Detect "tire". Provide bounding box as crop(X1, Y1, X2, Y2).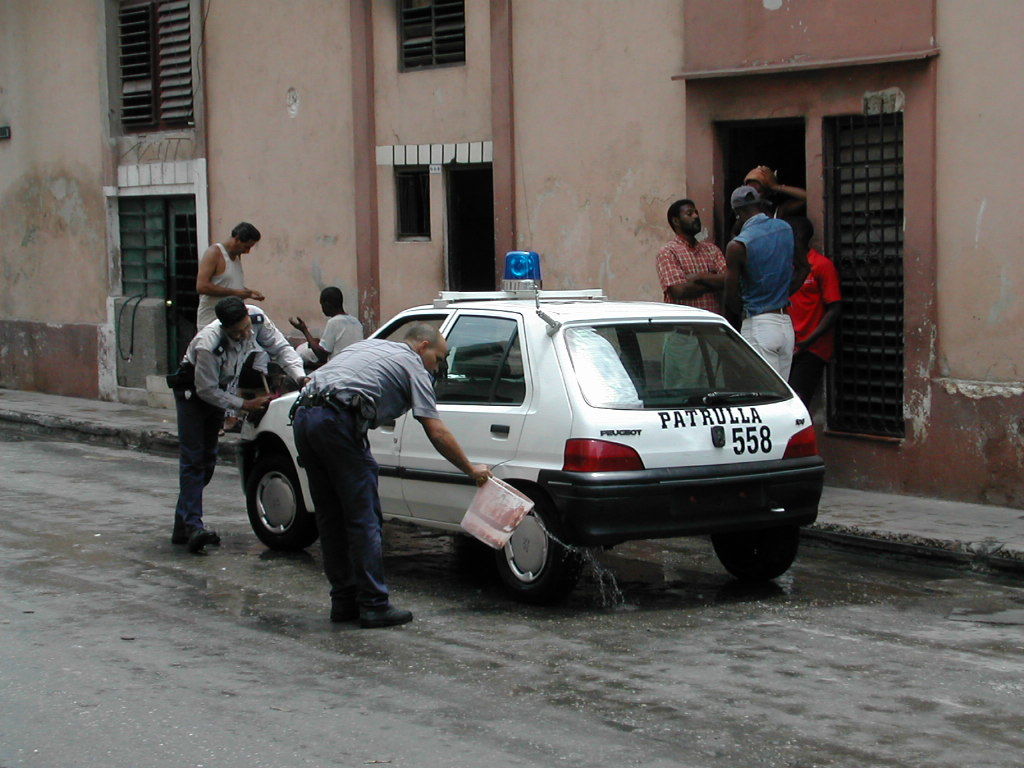
crop(247, 449, 317, 546).
